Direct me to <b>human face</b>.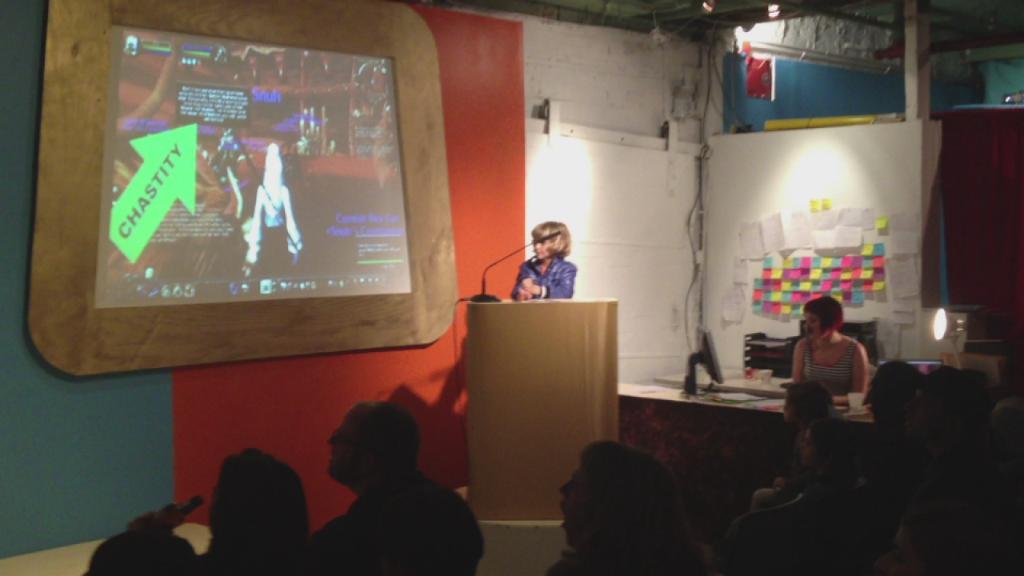
Direction: [left=799, top=425, right=822, bottom=462].
